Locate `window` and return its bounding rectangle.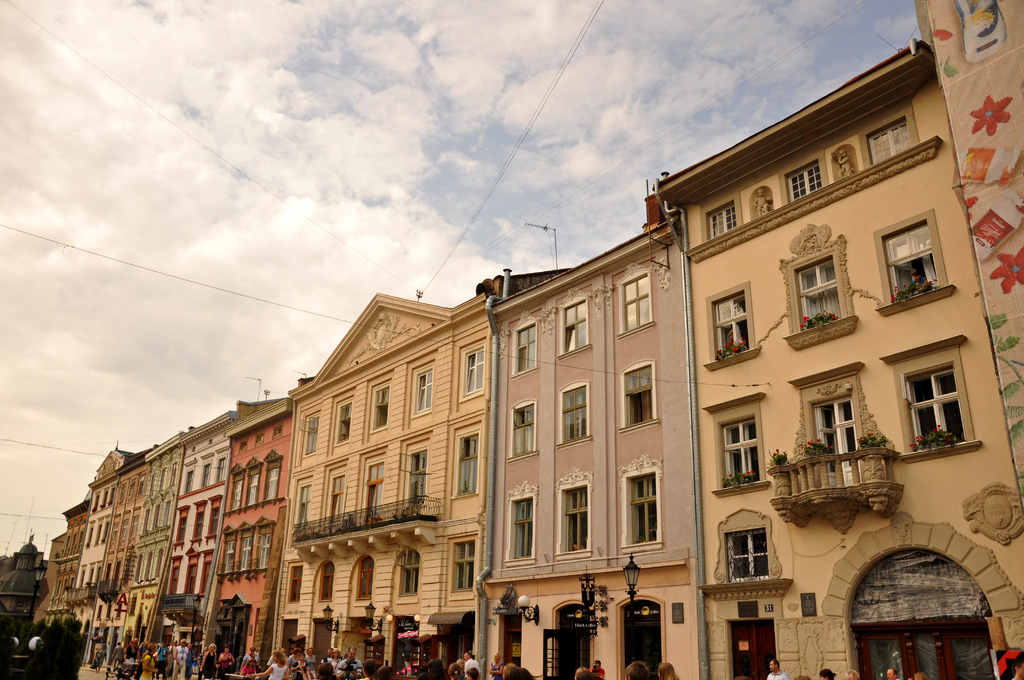
box=[305, 413, 317, 459].
